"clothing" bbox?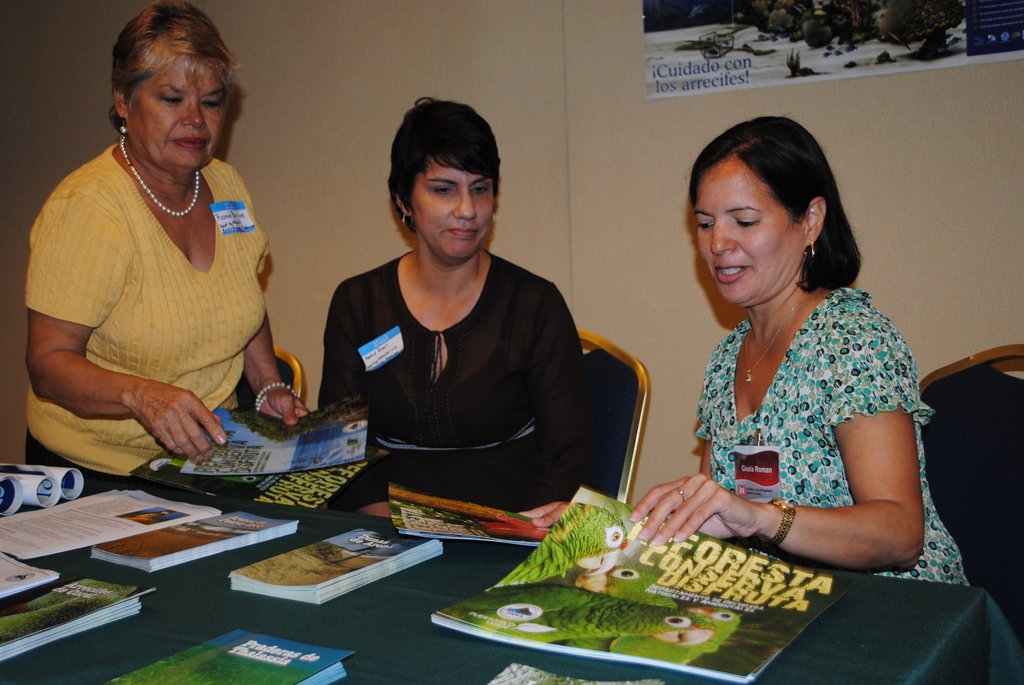
box(20, 138, 280, 507)
